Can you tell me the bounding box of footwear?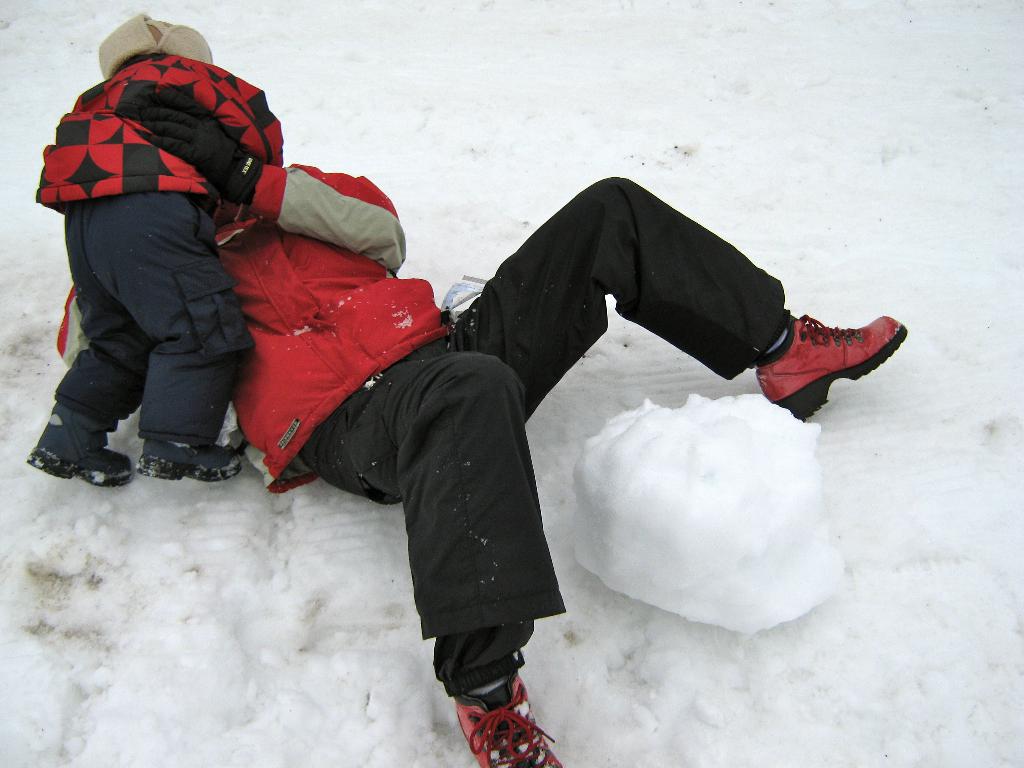
(755, 293, 904, 422).
